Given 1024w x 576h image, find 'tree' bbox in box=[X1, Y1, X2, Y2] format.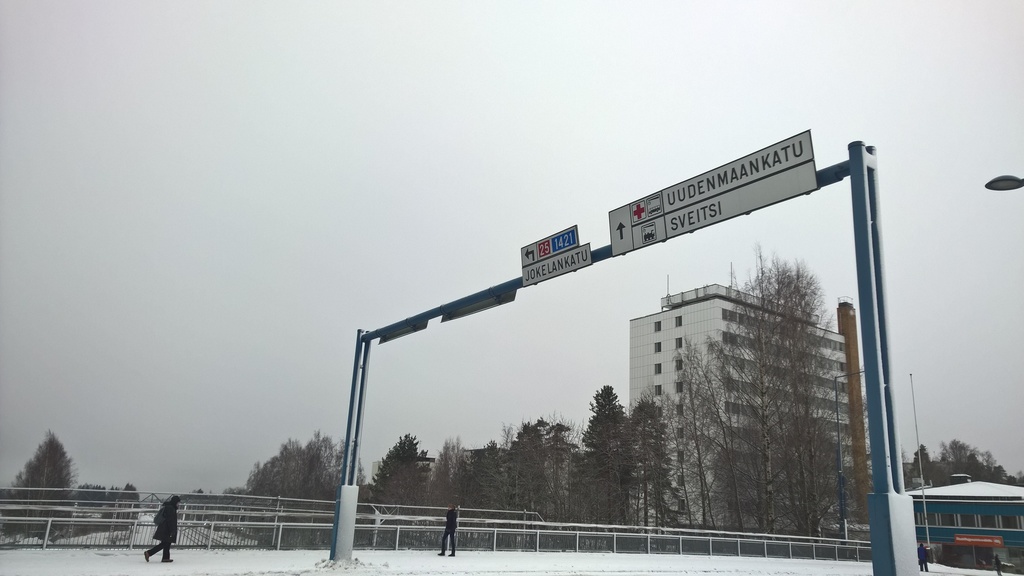
box=[704, 406, 755, 556].
